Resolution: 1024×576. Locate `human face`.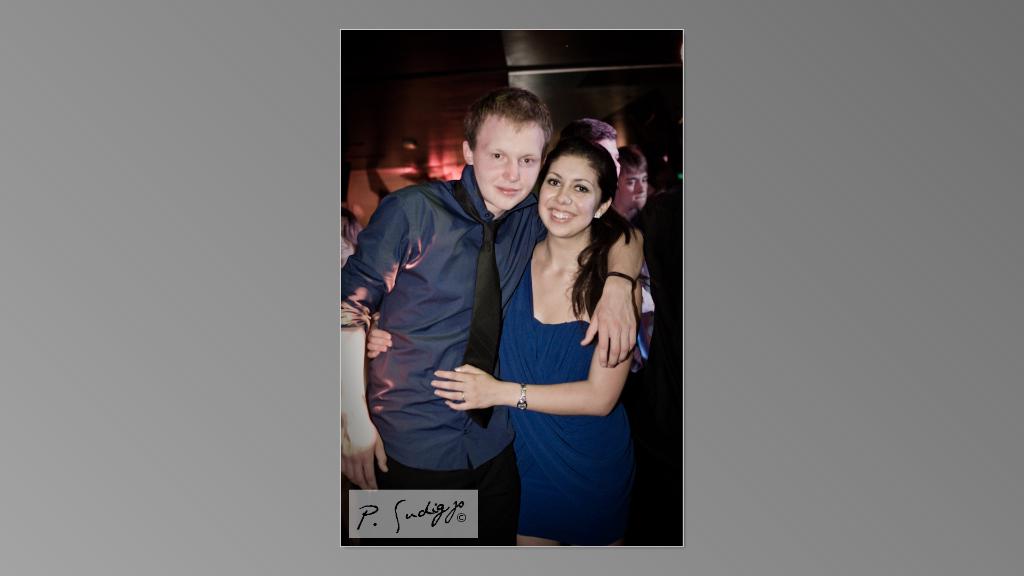
(534, 160, 596, 237).
